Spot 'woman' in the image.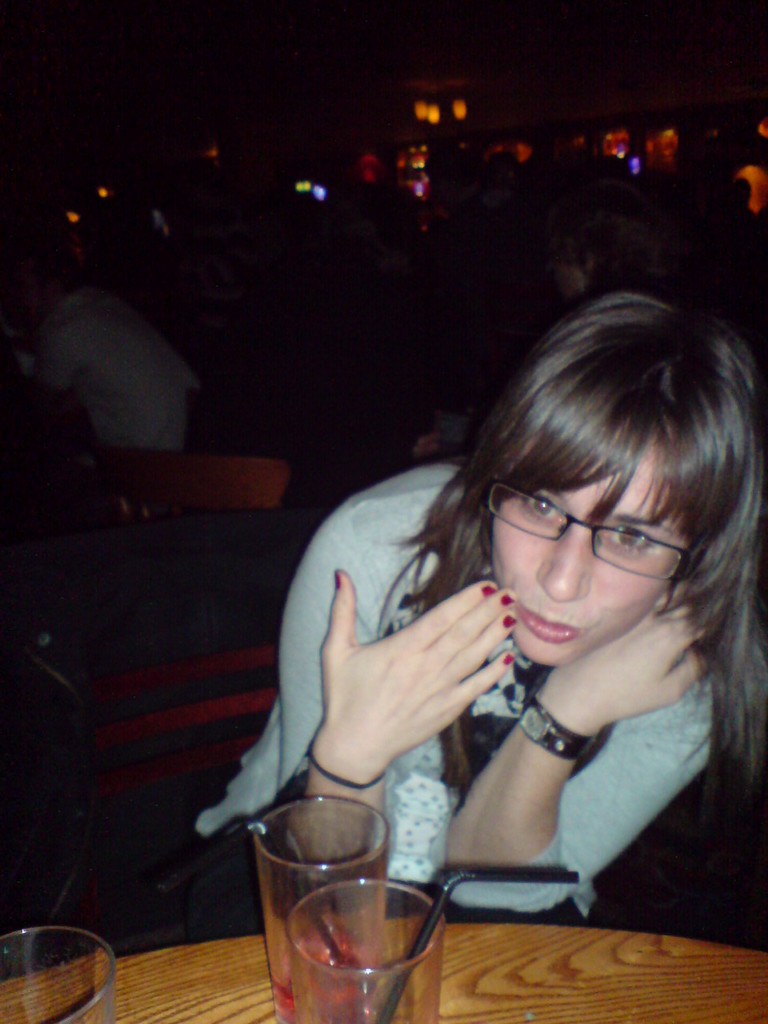
'woman' found at l=274, t=203, r=762, b=998.
